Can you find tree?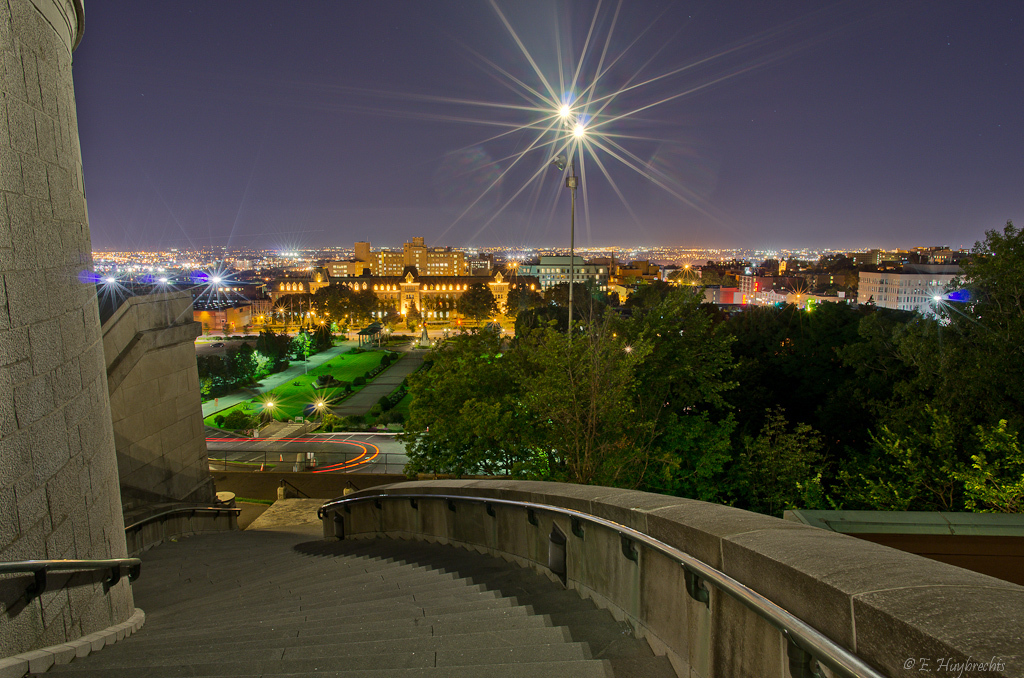
Yes, bounding box: left=558, top=278, right=599, bottom=321.
